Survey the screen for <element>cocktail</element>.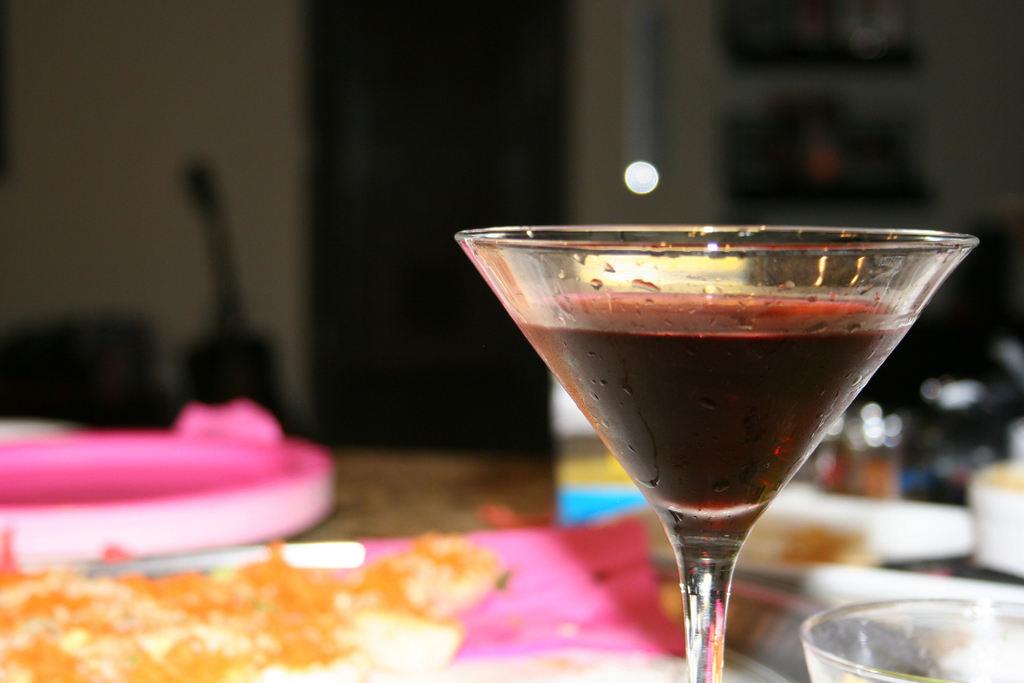
Survey found: [448, 218, 1005, 668].
